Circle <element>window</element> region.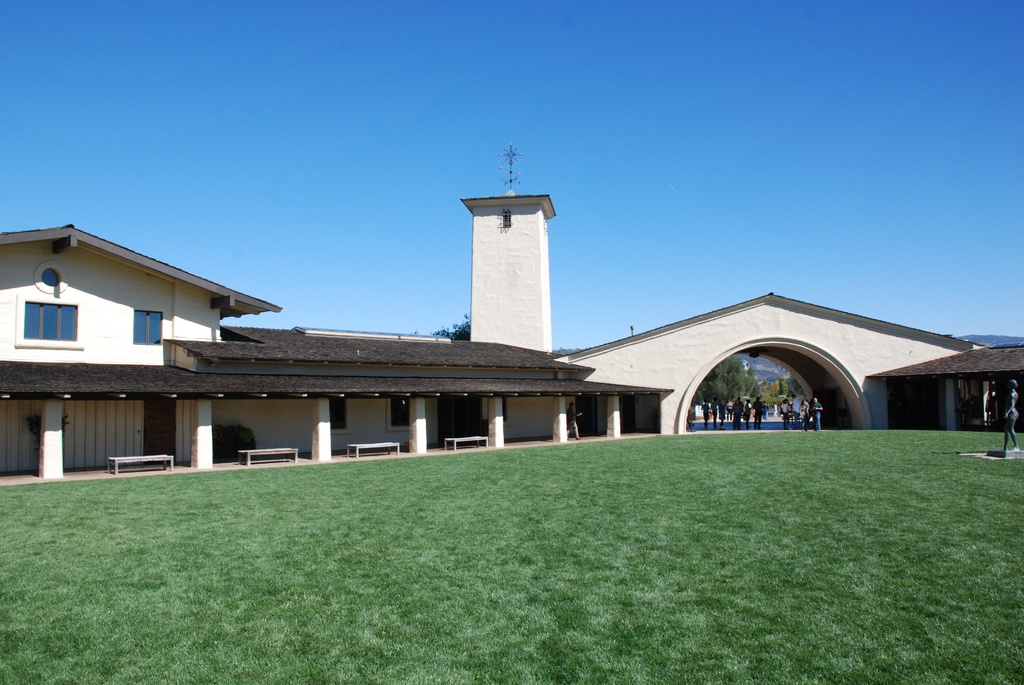
Region: bbox=(135, 306, 165, 345).
